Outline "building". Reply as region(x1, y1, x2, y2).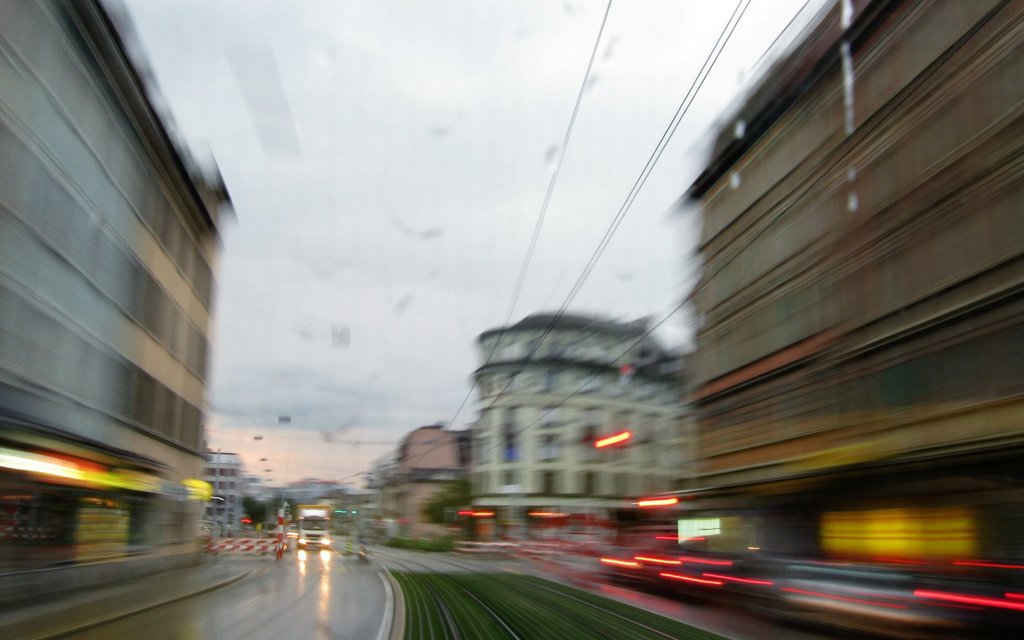
region(685, 0, 1023, 639).
